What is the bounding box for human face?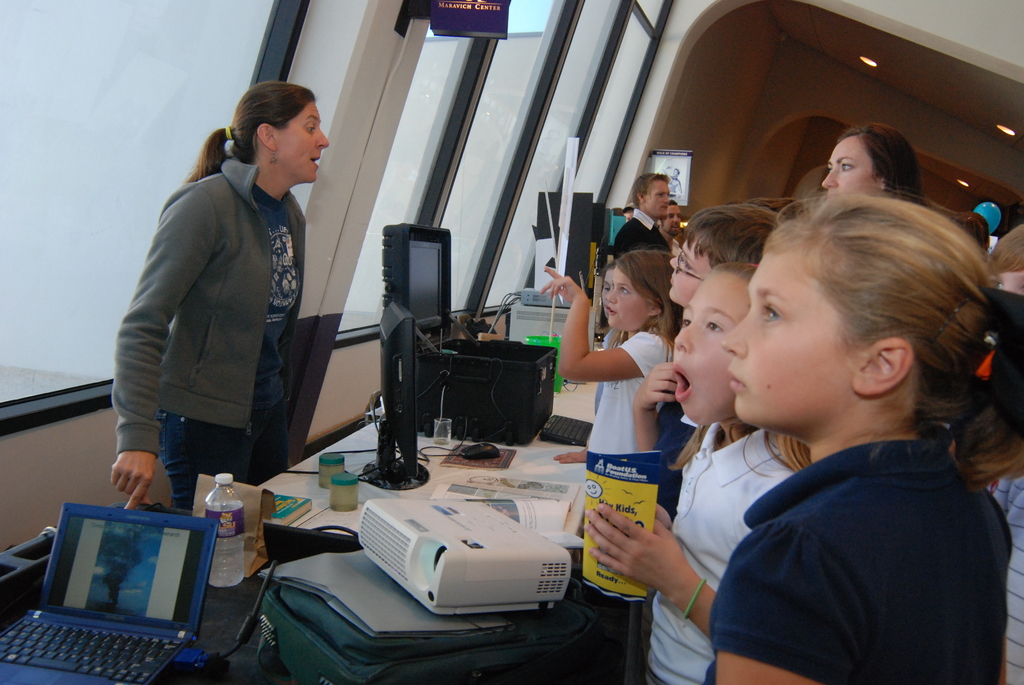
{"x1": 669, "y1": 272, "x2": 754, "y2": 427}.
